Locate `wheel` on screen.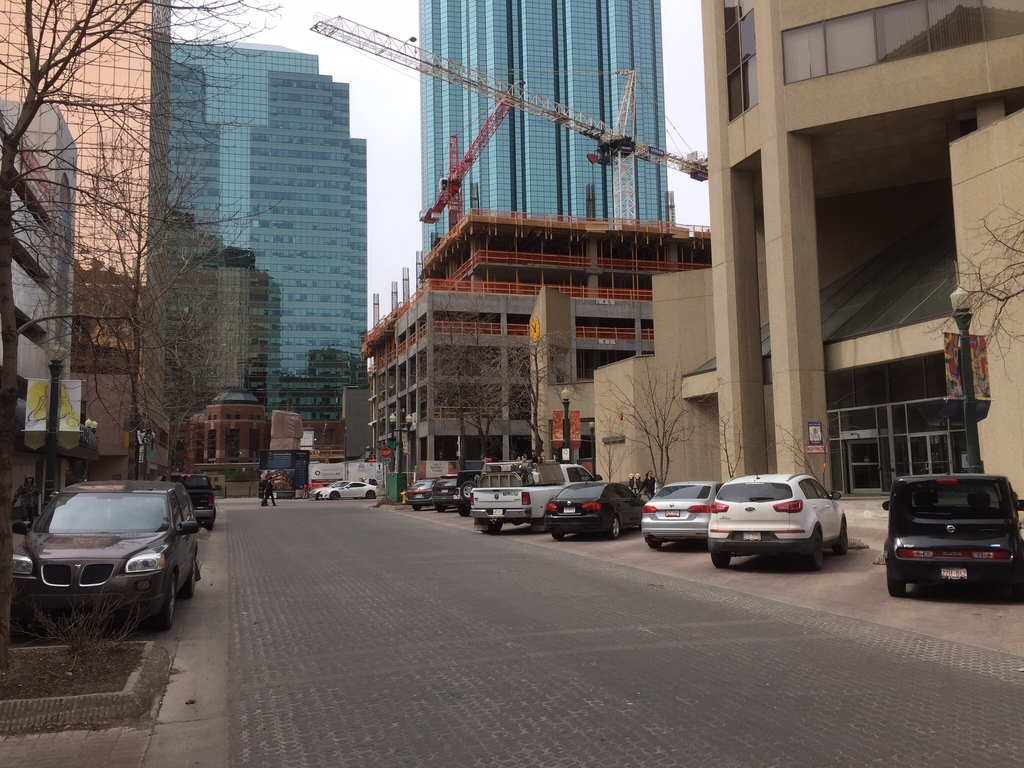
On screen at (x1=890, y1=570, x2=908, y2=598).
